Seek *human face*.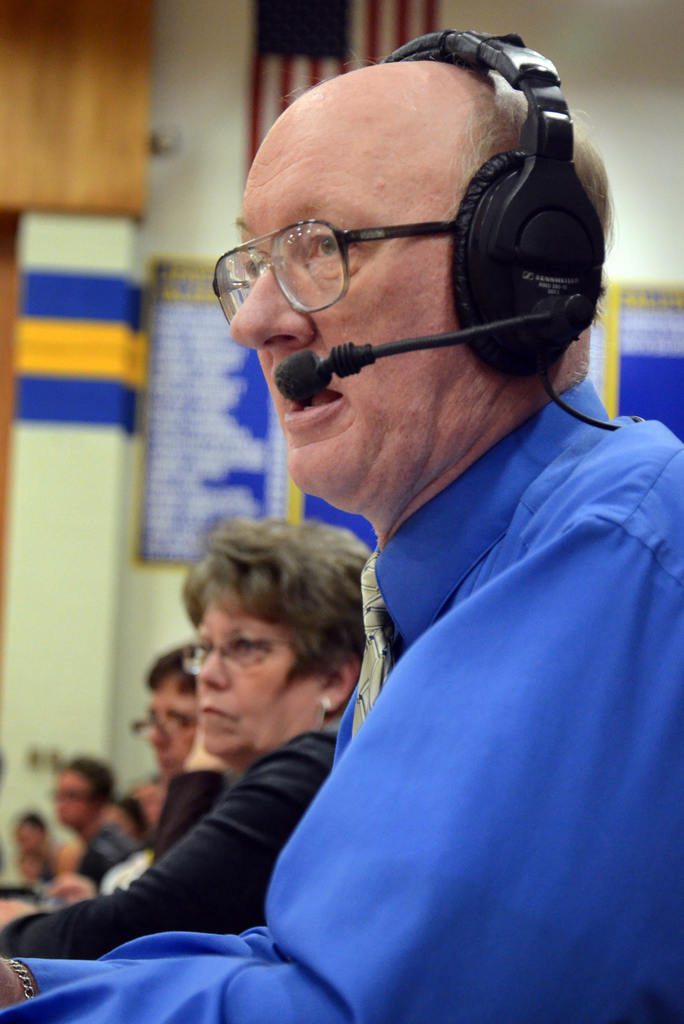
[left=145, top=683, right=191, bottom=777].
